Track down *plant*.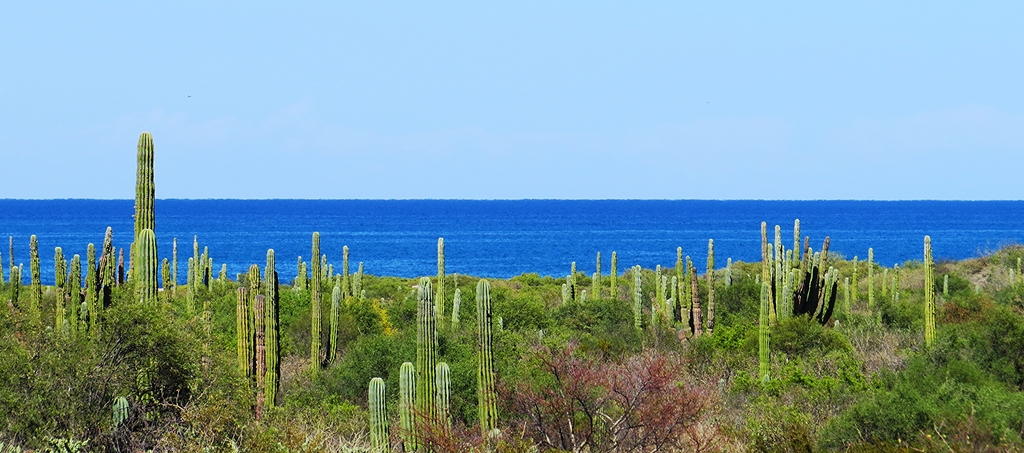
Tracked to [852, 255, 855, 302].
